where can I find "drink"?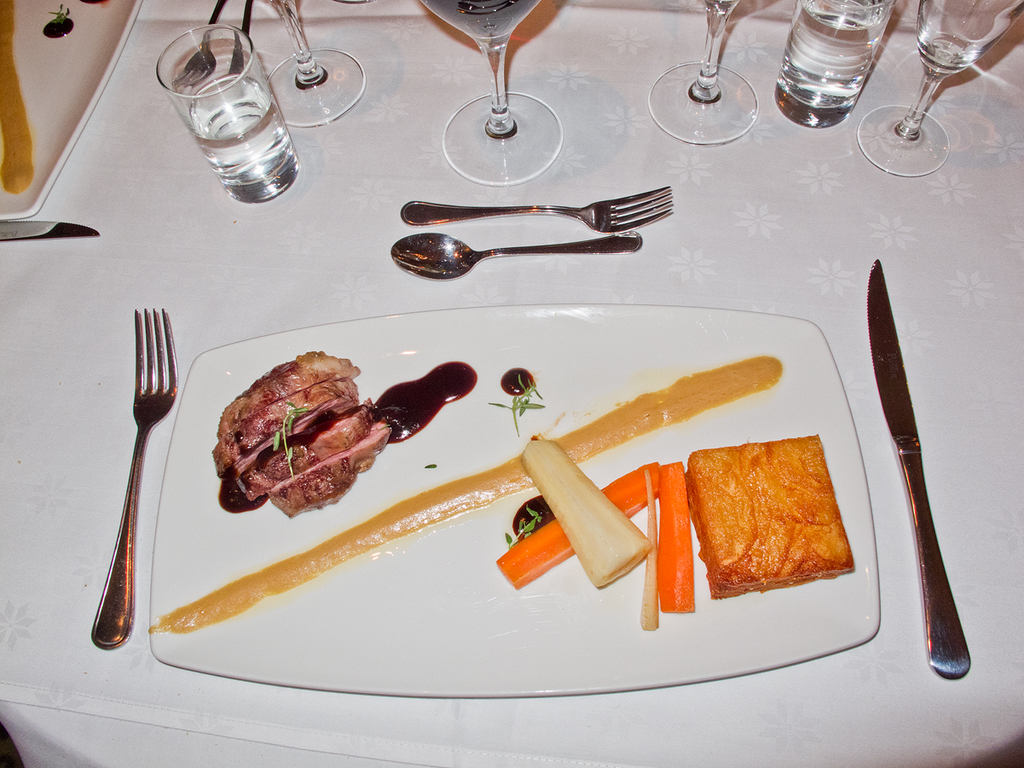
You can find it at detection(778, 2, 896, 124).
